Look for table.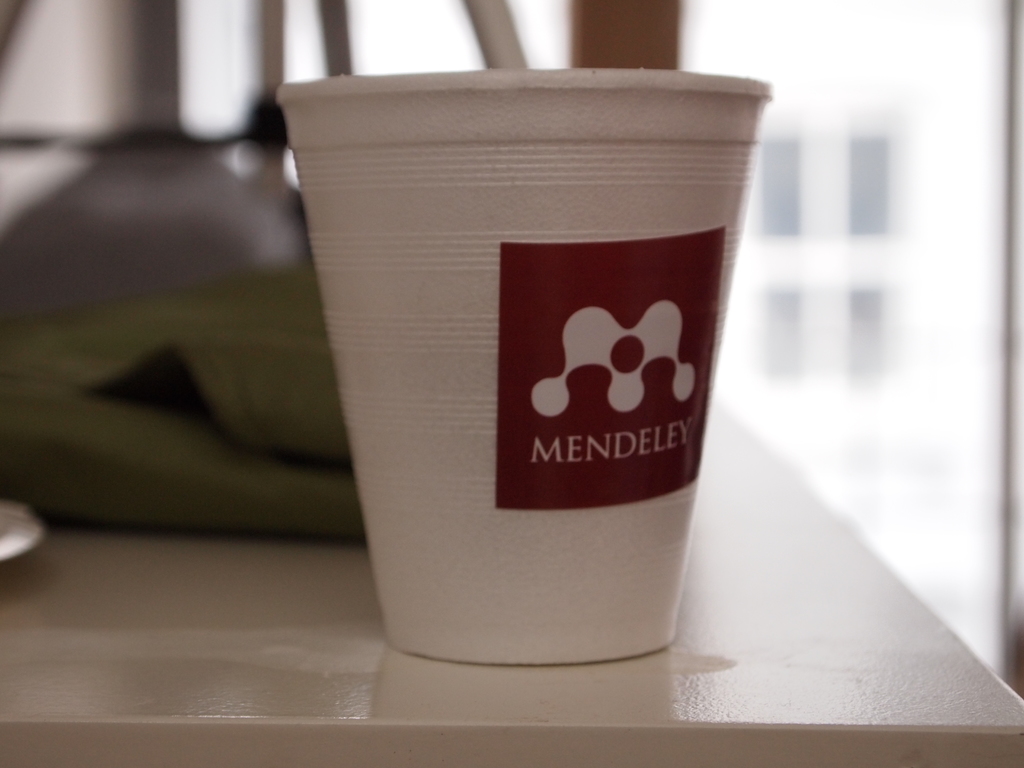
Found: Rect(0, 397, 1023, 767).
